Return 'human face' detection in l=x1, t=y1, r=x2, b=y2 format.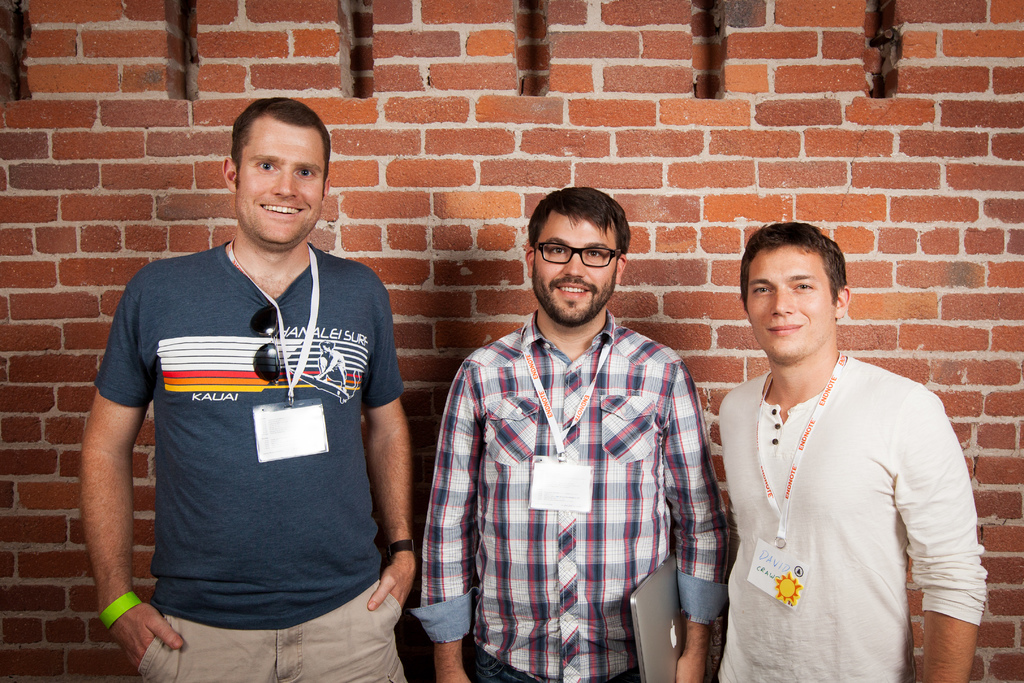
l=749, t=244, r=835, b=360.
